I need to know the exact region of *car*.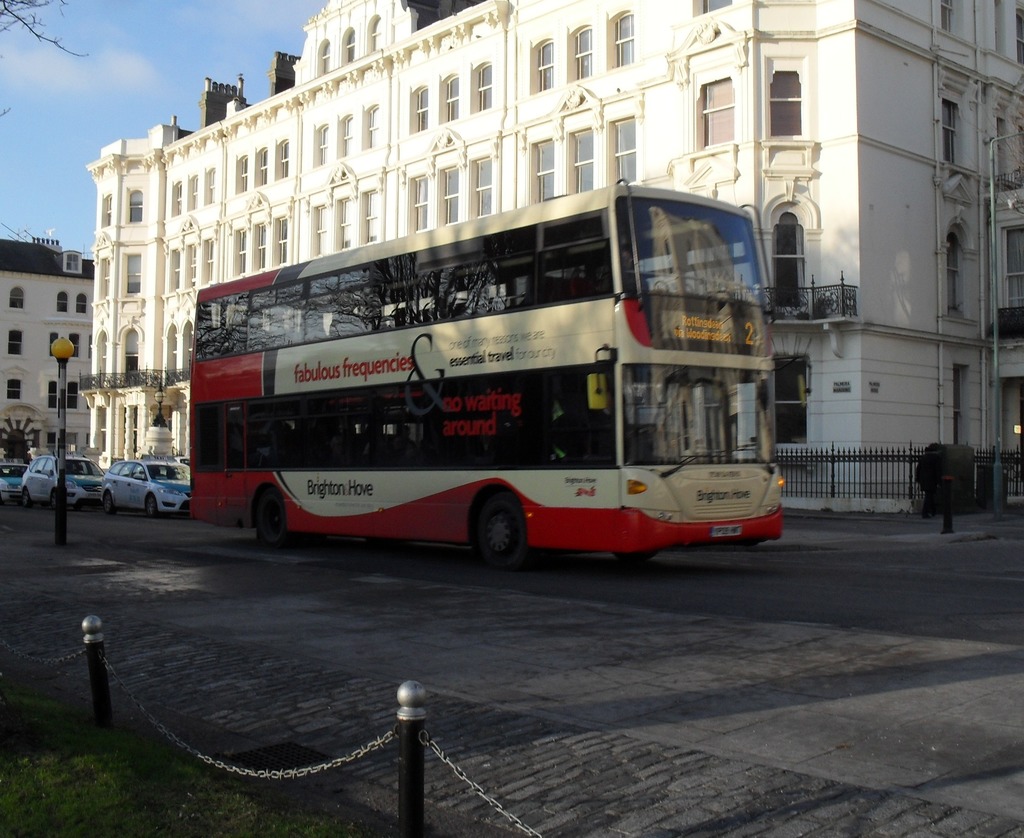
Region: (100,453,196,520).
